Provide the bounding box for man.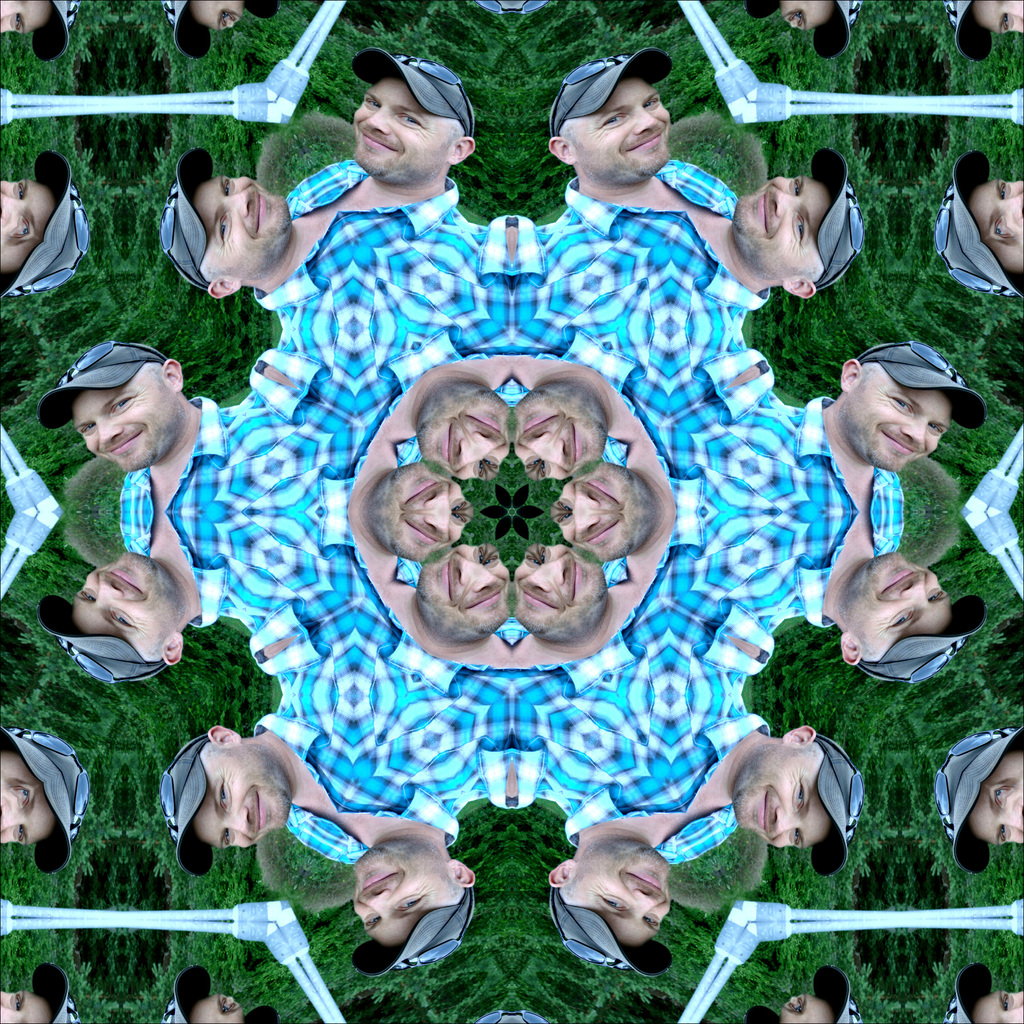
box=[23, 336, 253, 556].
